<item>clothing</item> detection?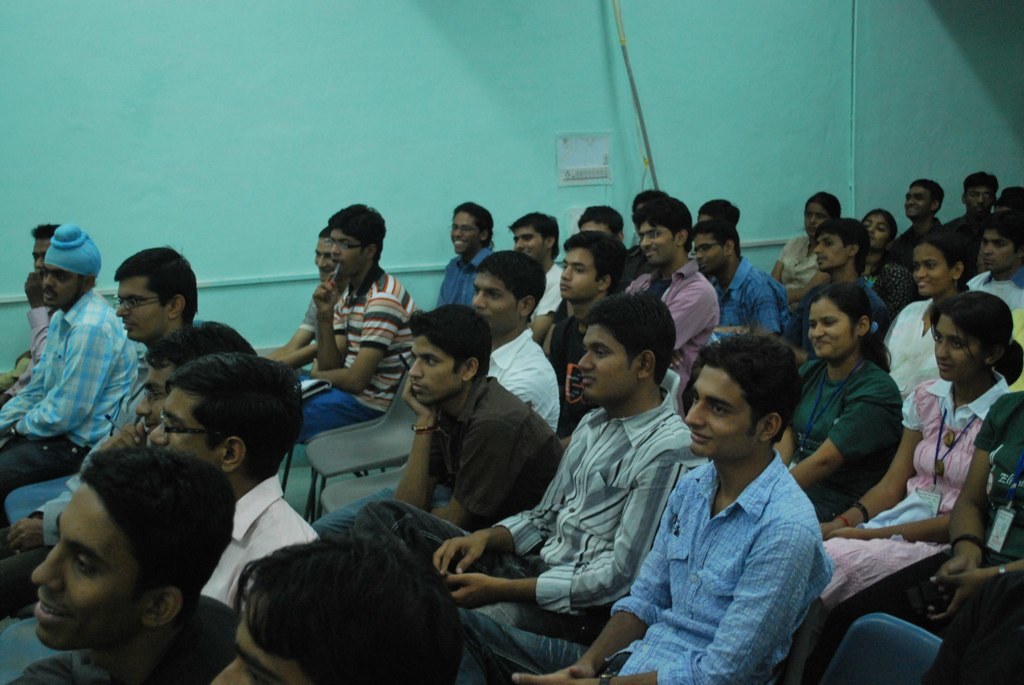
<bbox>297, 267, 416, 436</bbox>
